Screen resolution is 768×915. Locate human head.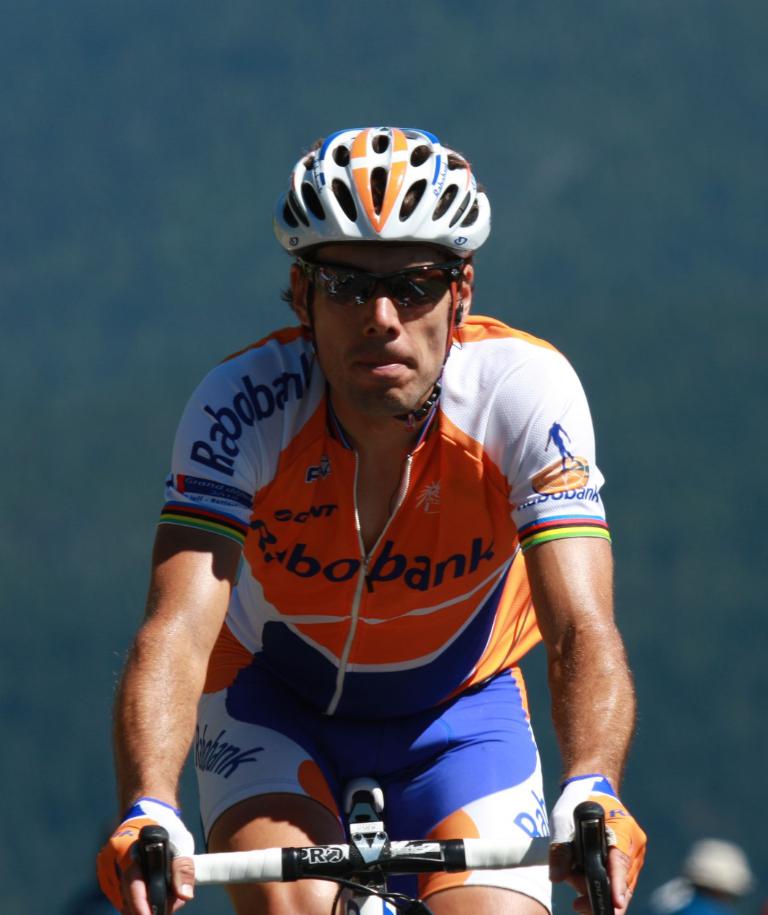
bbox(232, 120, 485, 392).
